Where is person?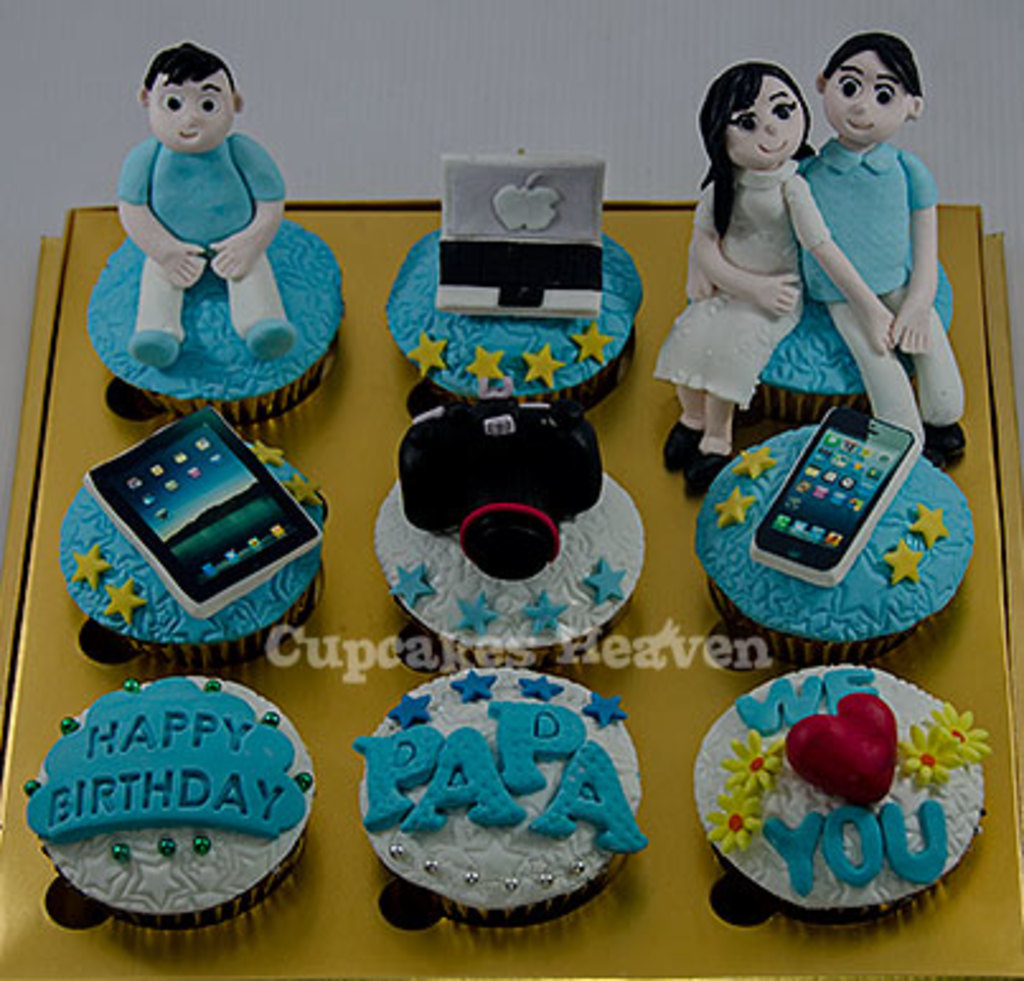
648, 56, 907, 501.
